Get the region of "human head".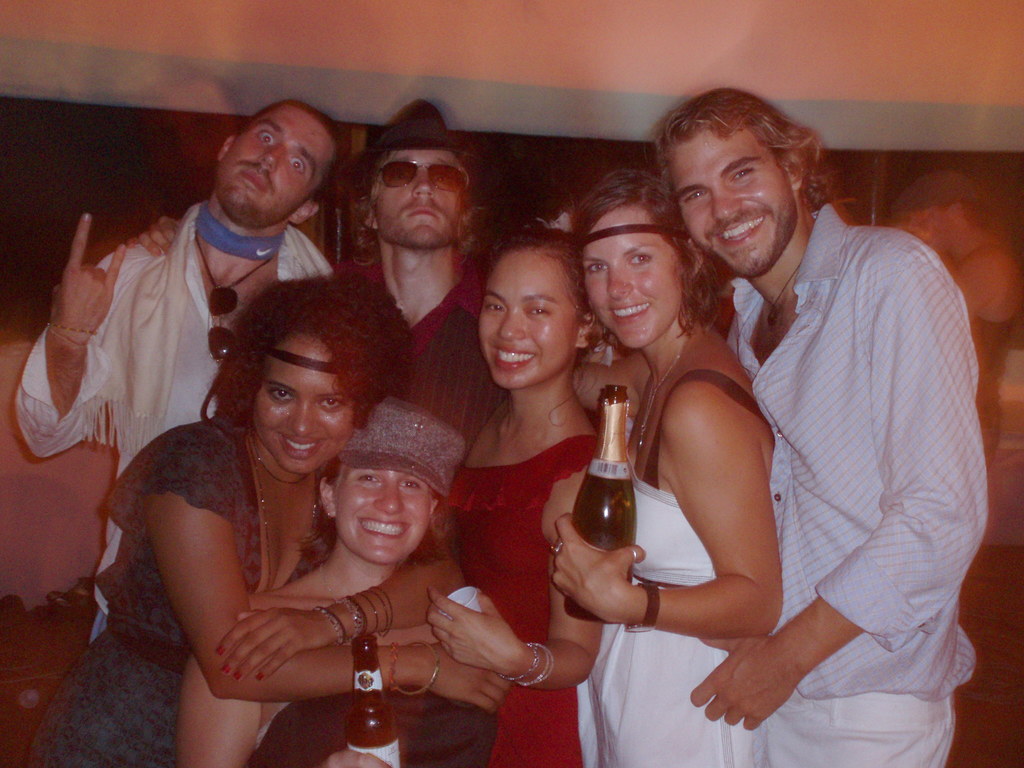
crop(464, 226, 605, 392).
